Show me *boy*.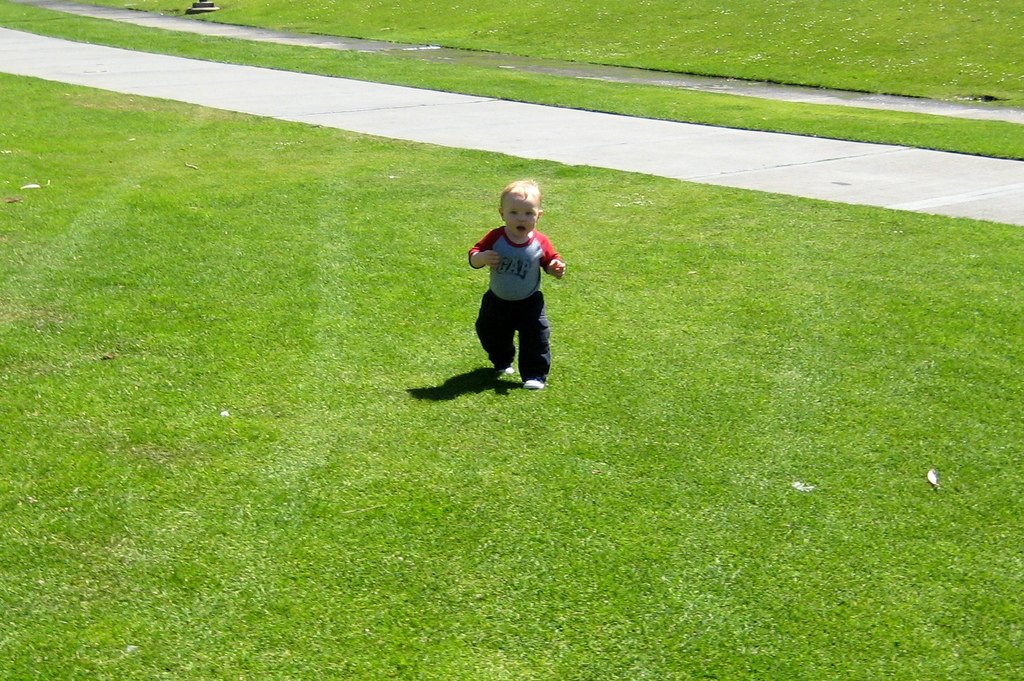
*boy* is here: bbox=[464, 177, 566, 391].
